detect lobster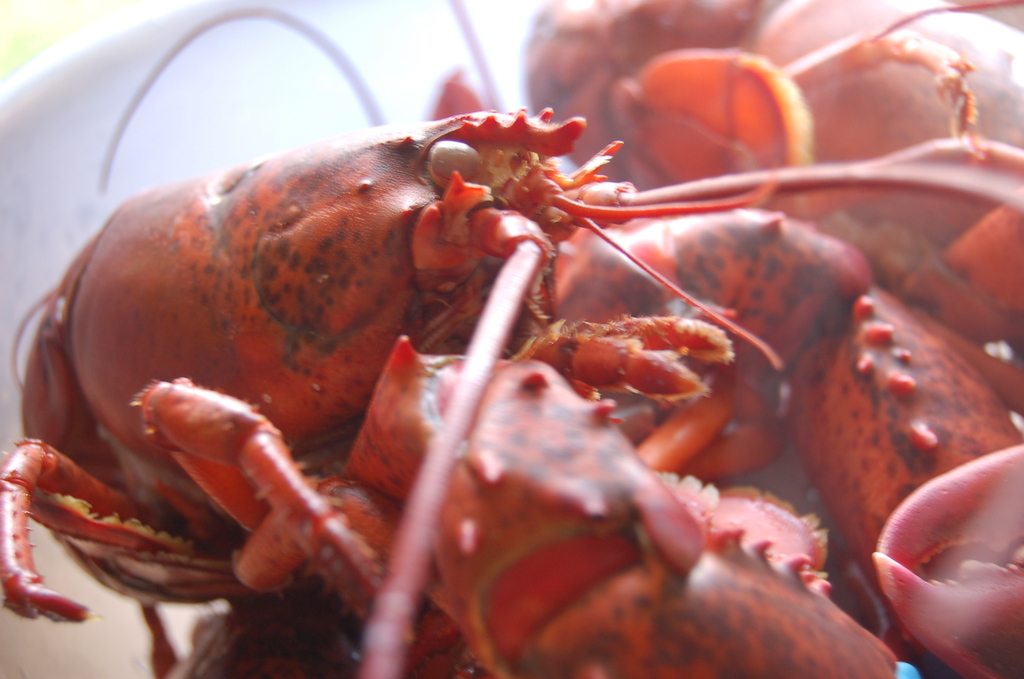
<box>532,197,1023,654</box>
